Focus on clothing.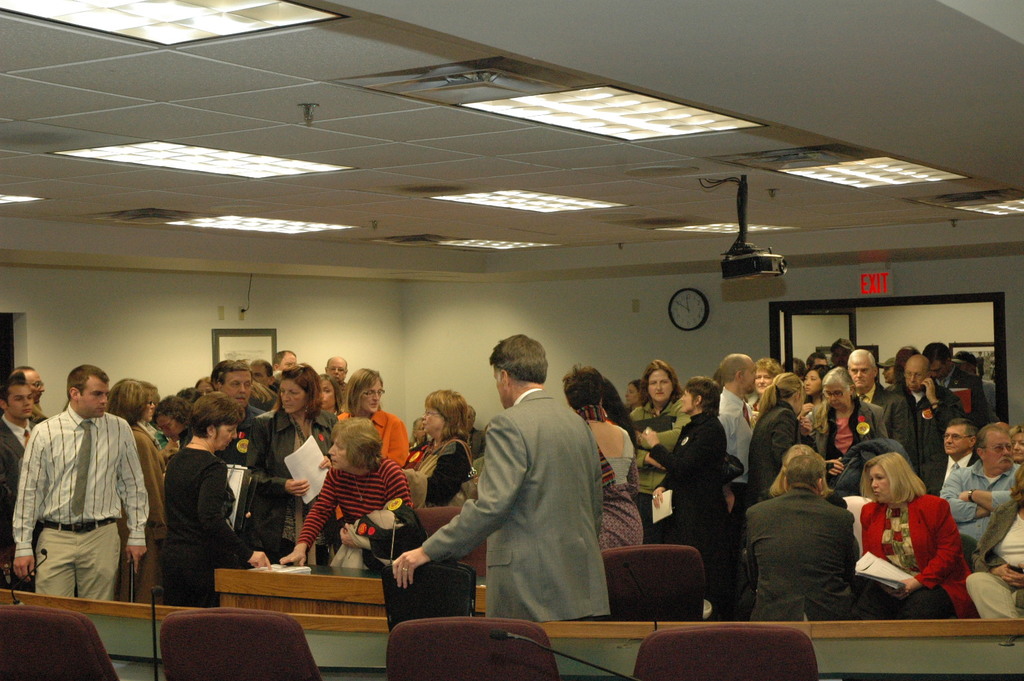
Focused at {"left": 432, "top": 364, "right": 623, "bottom": 639}.
